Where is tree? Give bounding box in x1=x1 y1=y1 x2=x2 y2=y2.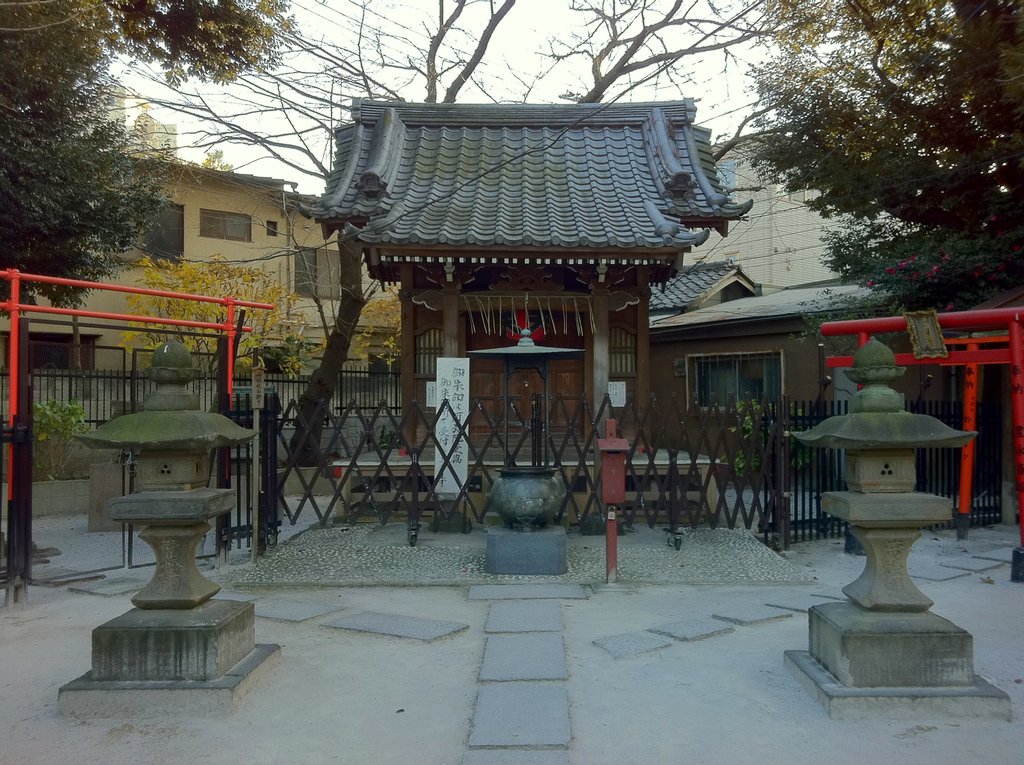
x1=339 y1=292 x2=417 y2=380.
